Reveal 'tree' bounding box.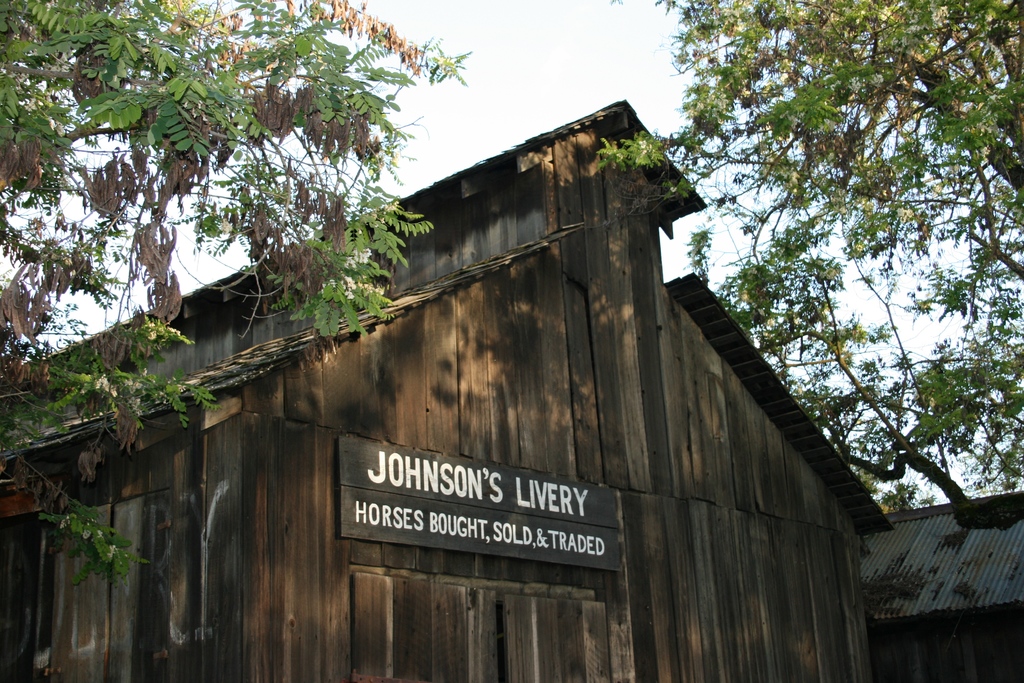
Revealed: (595, 0, 1023, 506).
